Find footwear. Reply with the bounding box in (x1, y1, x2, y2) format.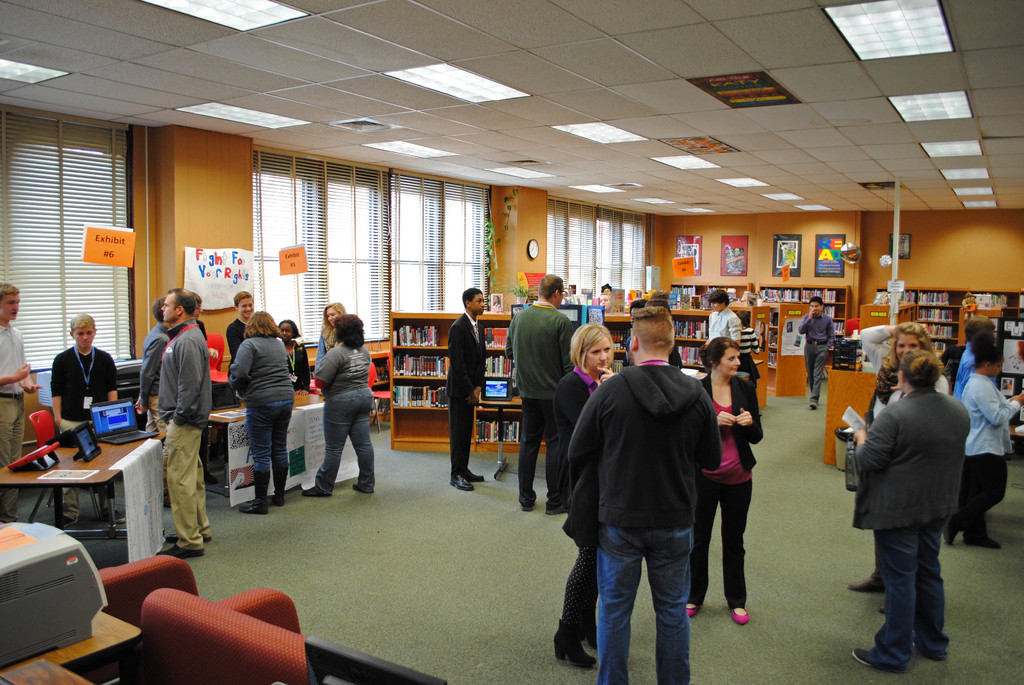
(732, 609, 751, 628).
